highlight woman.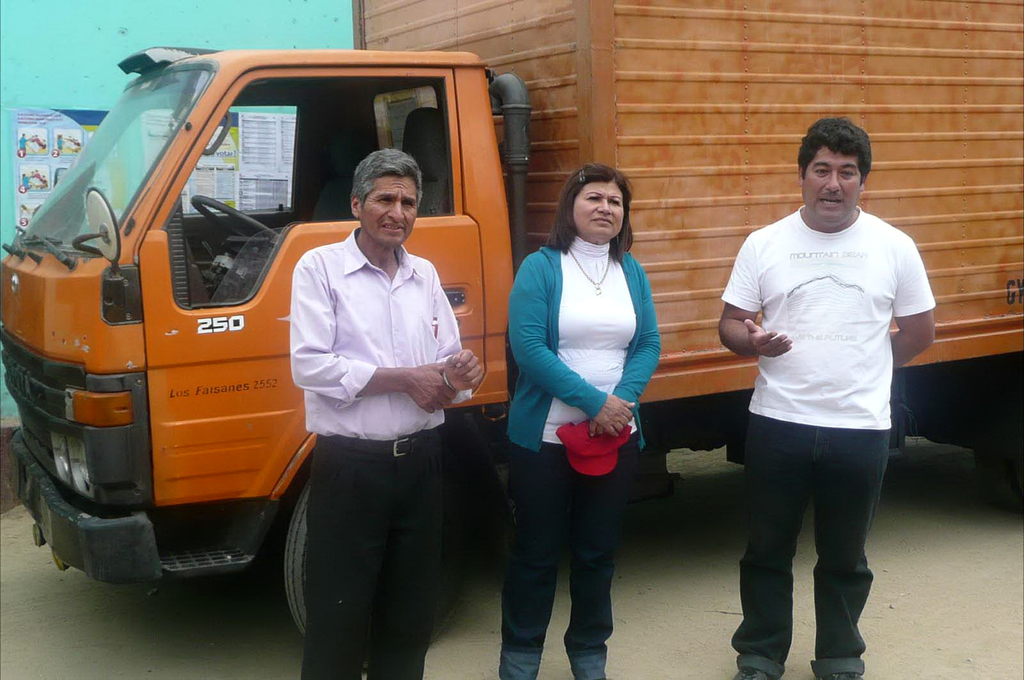
Highlighted region: BBox(505, 141, 673, 671).
